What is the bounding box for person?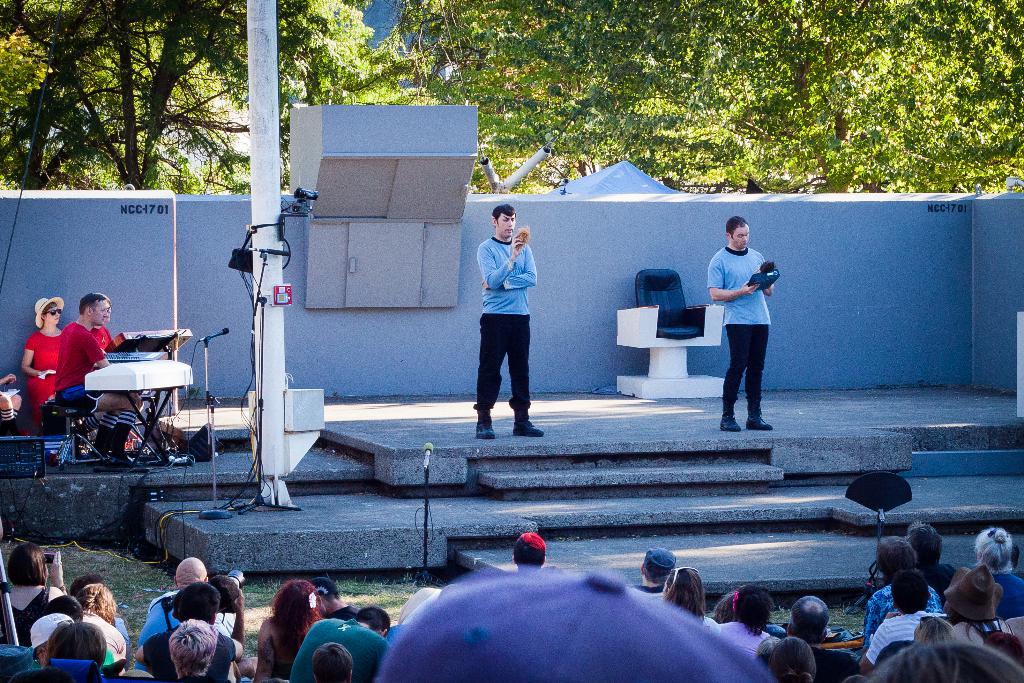
20 292 65 453.
